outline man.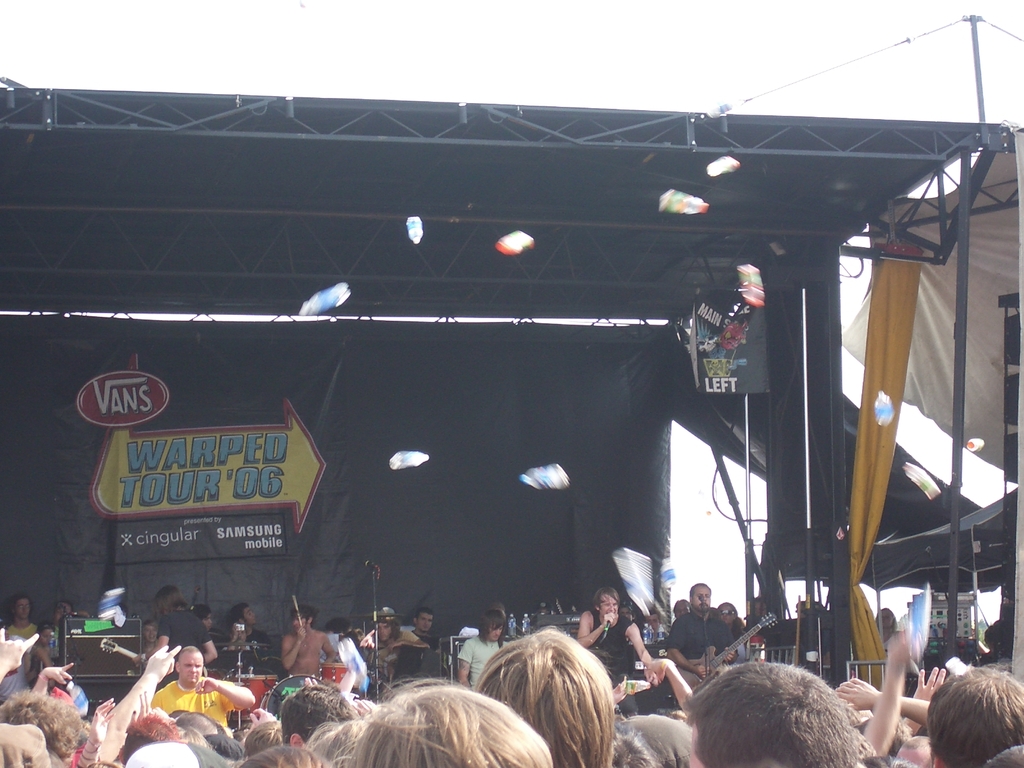
Outline: detection(280, 601, 336, 678).
